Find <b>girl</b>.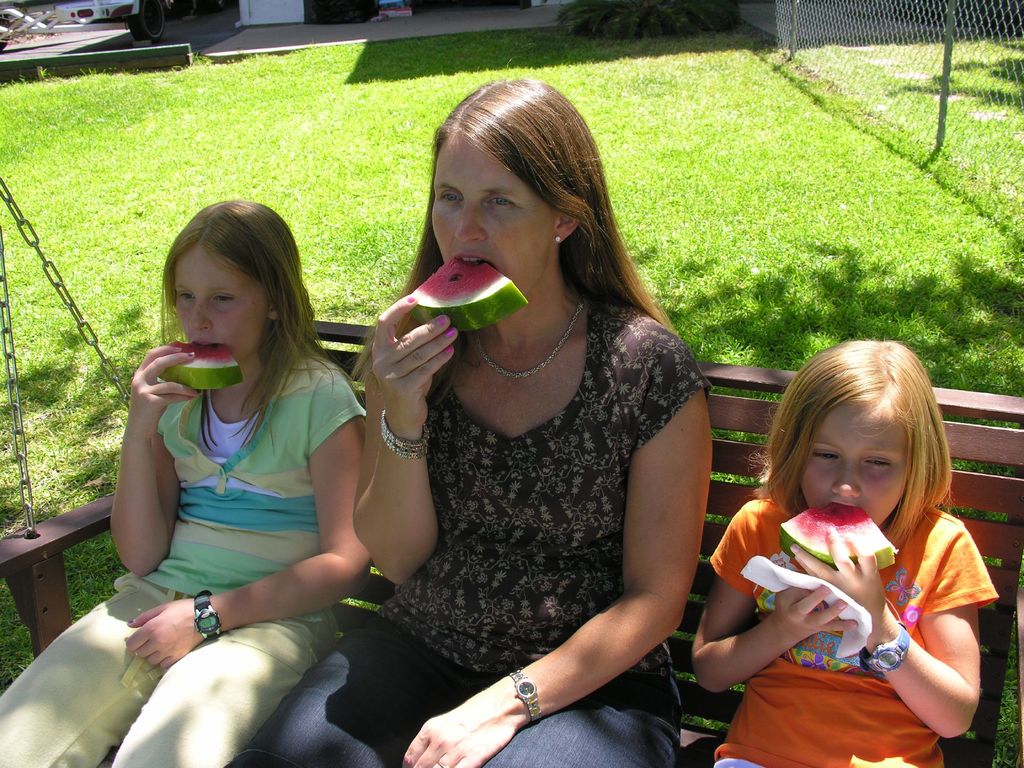
bbox=[230, 81, 711, 767].
